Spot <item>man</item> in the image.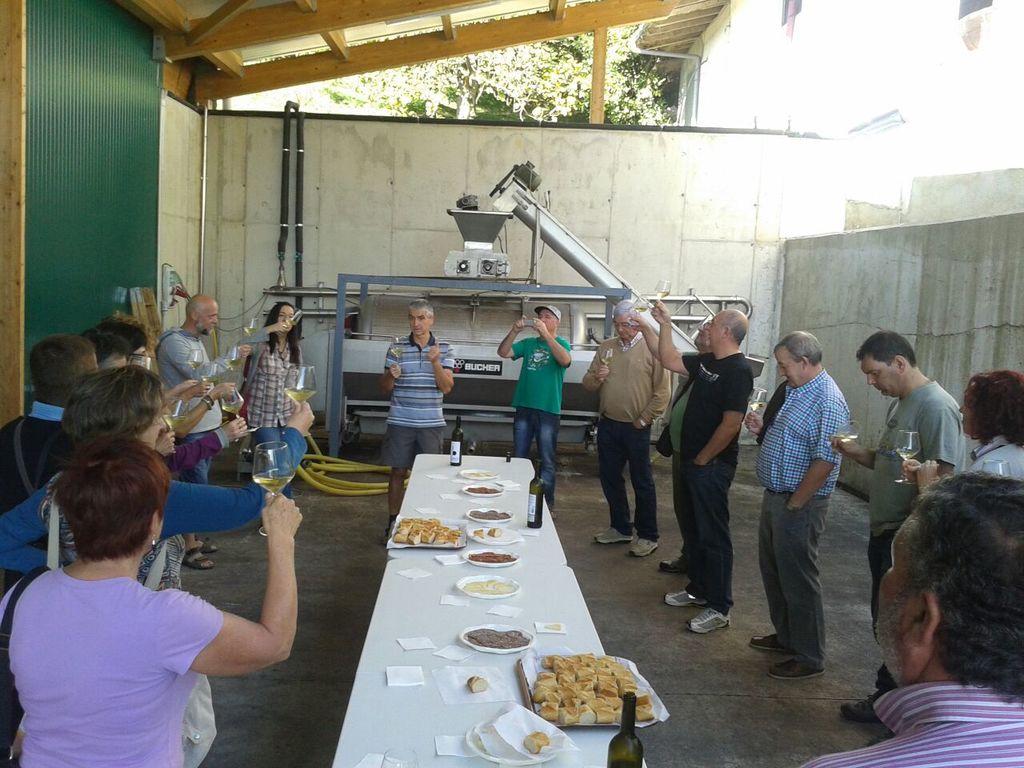
<item>man</item> found at 154,293,251,570.
